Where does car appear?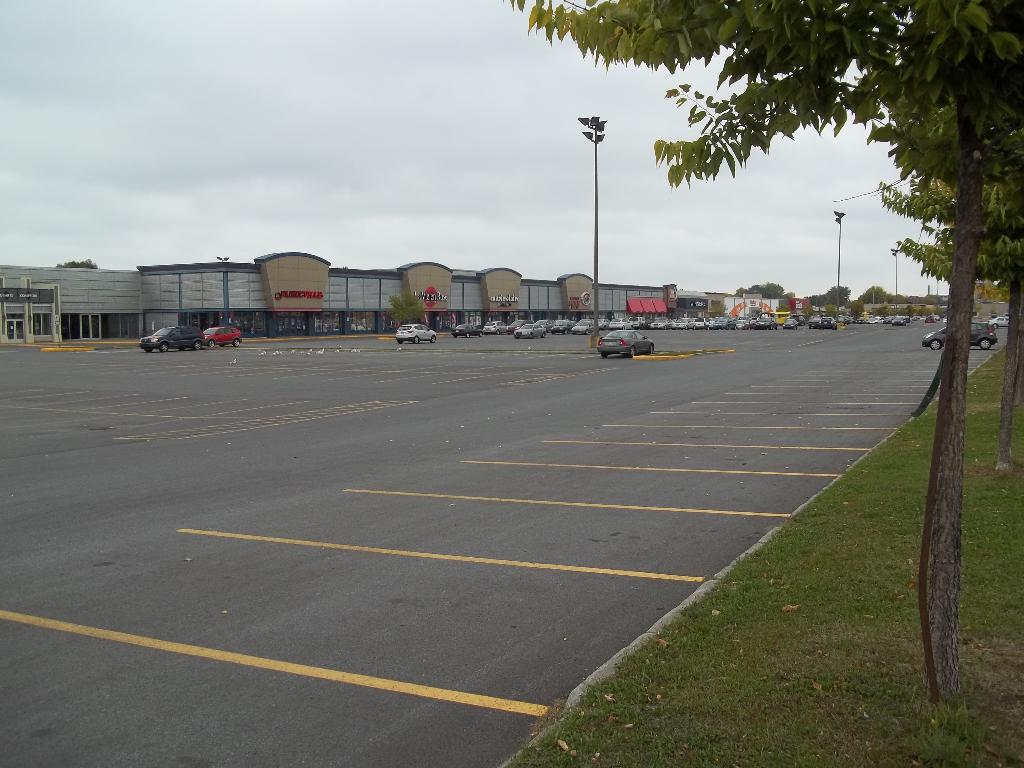
Appears at Rect(922, 318, 998, 350).
